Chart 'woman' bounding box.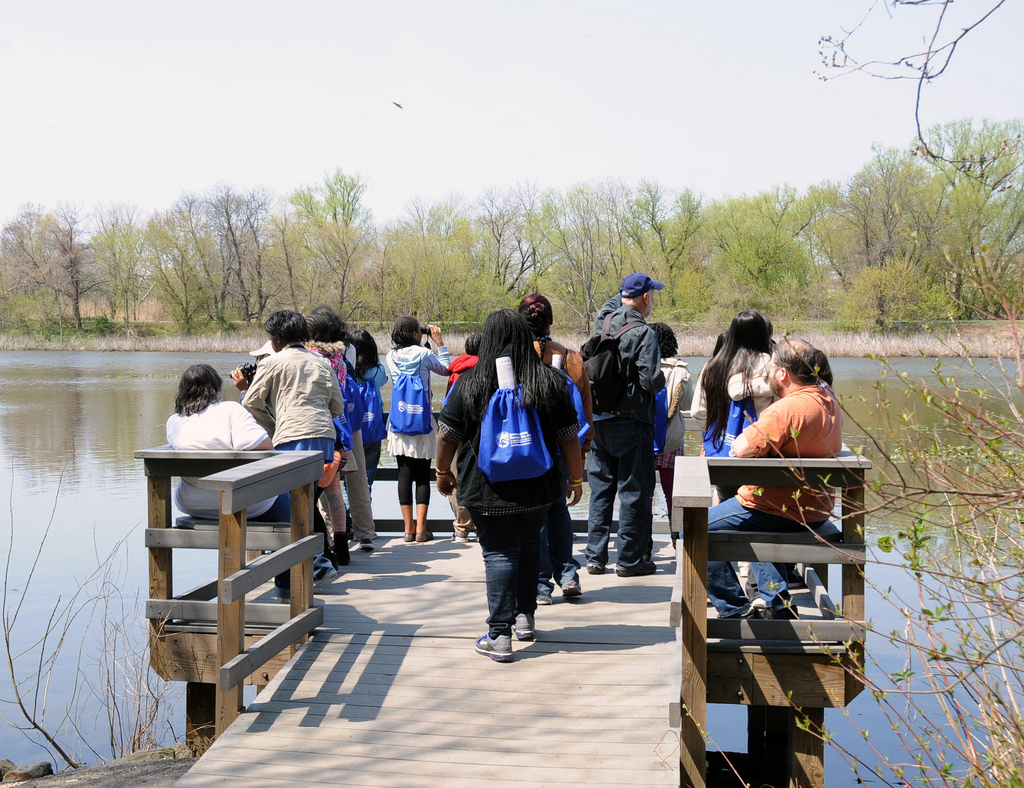
Charted: x1=157, y1=357, x2=322, y2=612.
